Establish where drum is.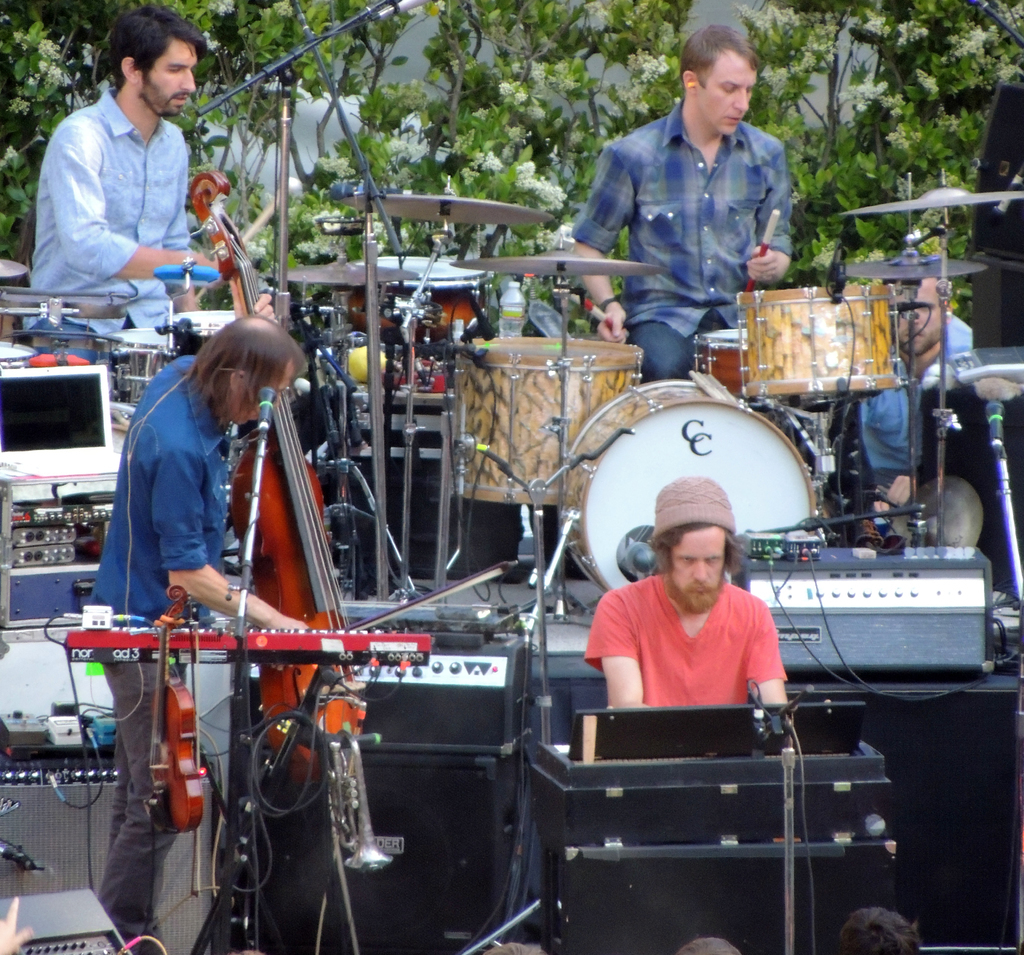
Established at 559 378 815 590.
